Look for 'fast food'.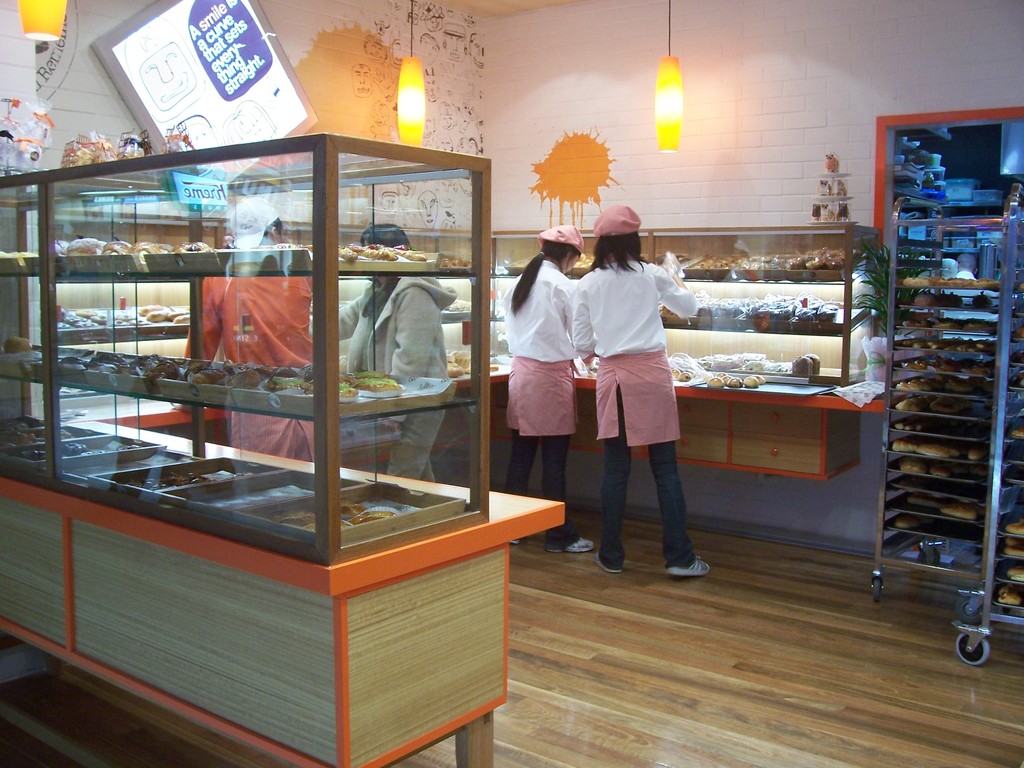
Found: x1=83 y1=318 x2=99 y2=330.
